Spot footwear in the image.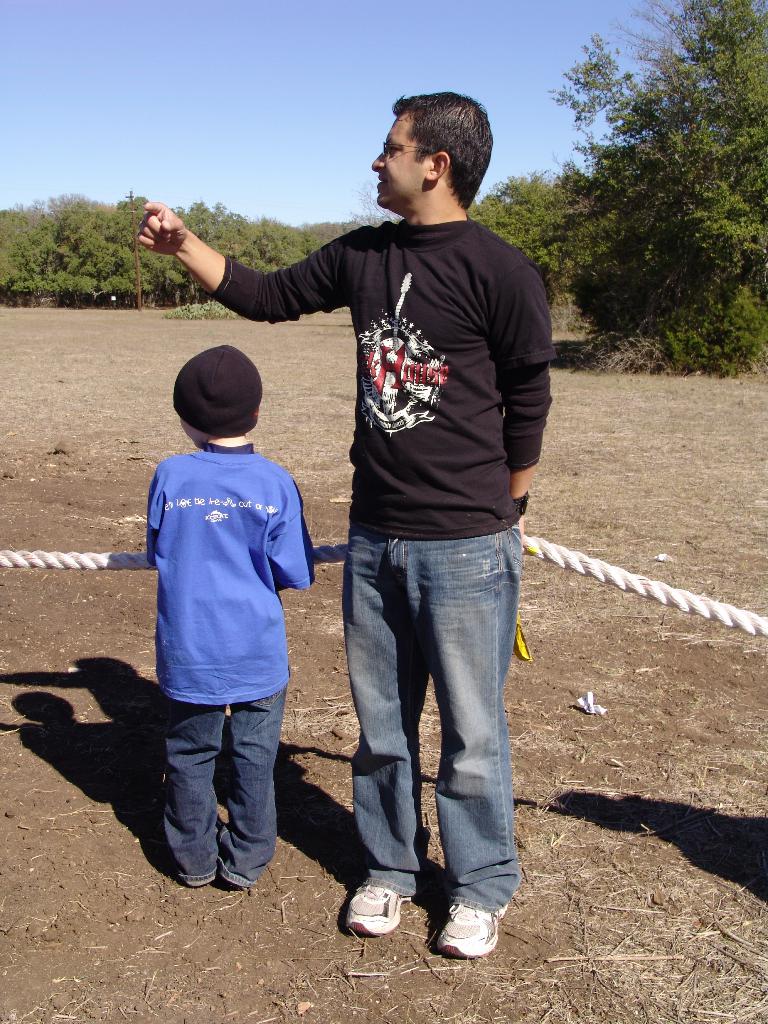
footwear found at pyautogui.locateOnScreen(435, 900, 515, 958).
